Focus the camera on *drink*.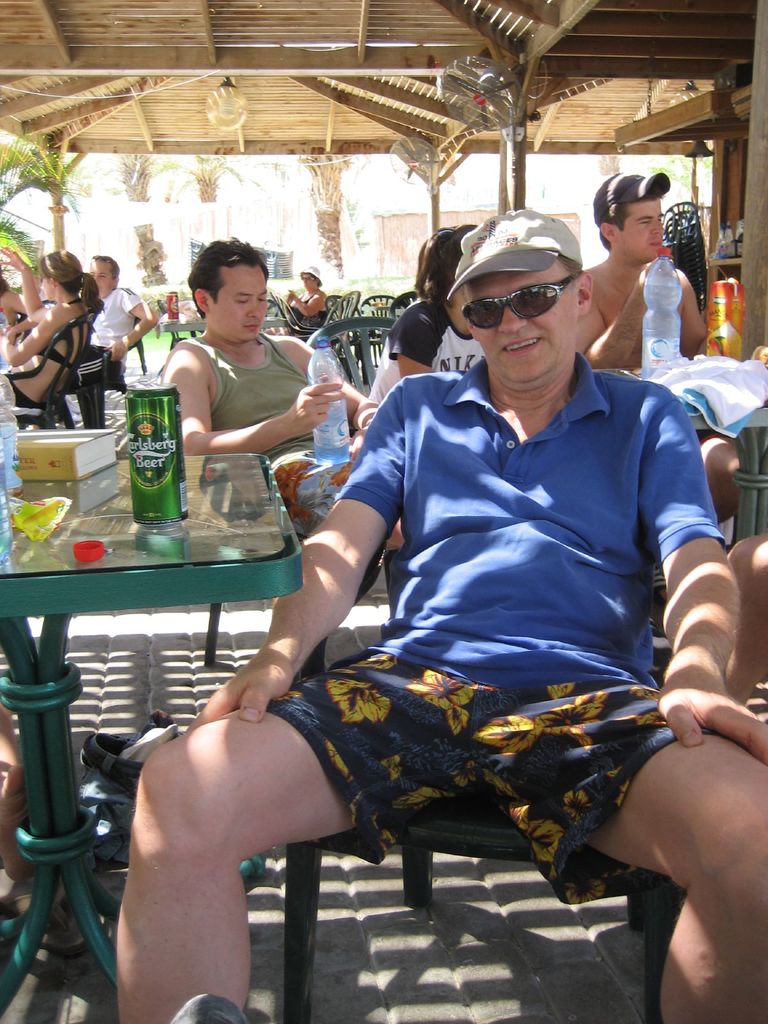
Focus region: crop(705, 275, 742, 361).
